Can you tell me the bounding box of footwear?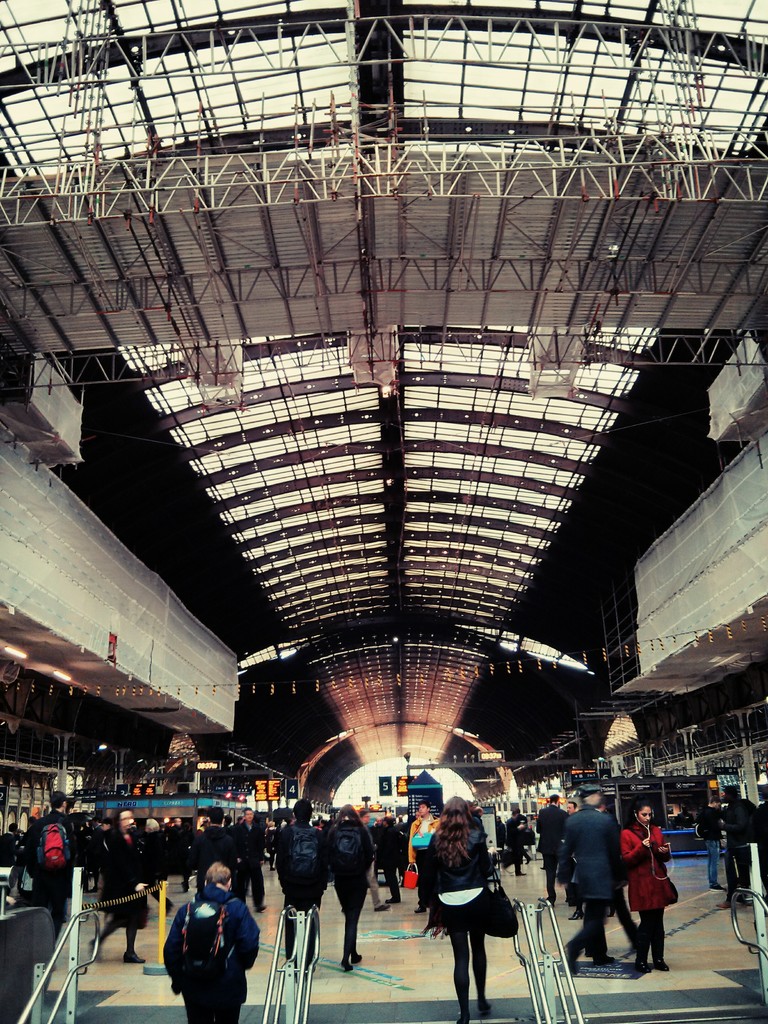
x1=351, y1=952, x2=365, y2=964.
